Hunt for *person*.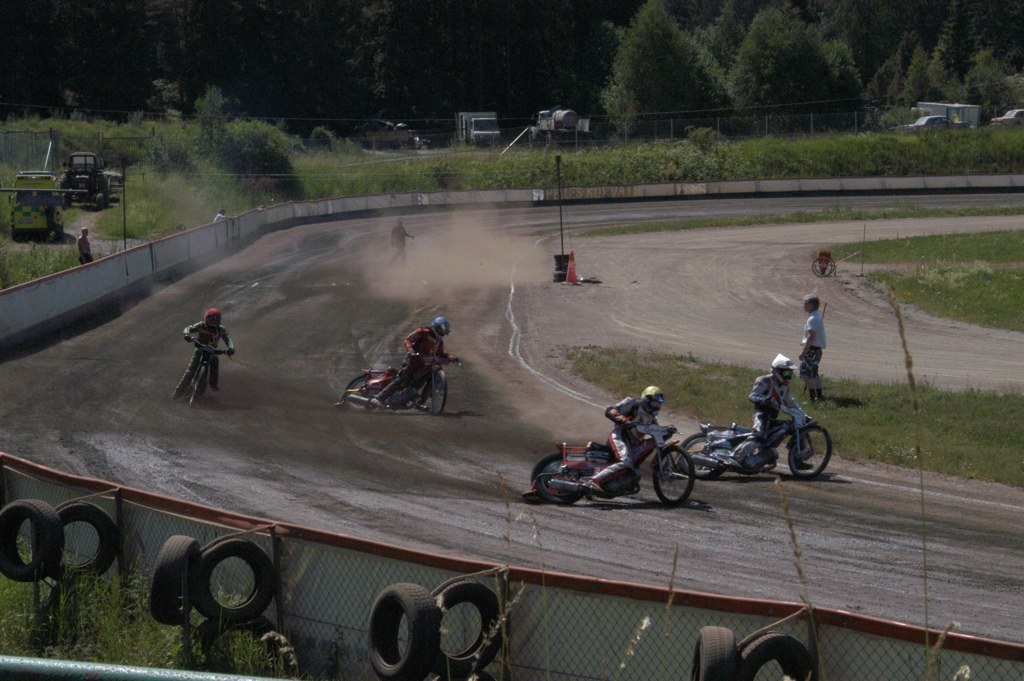
Hunted down at BBox(376, 311, 456, 411).
